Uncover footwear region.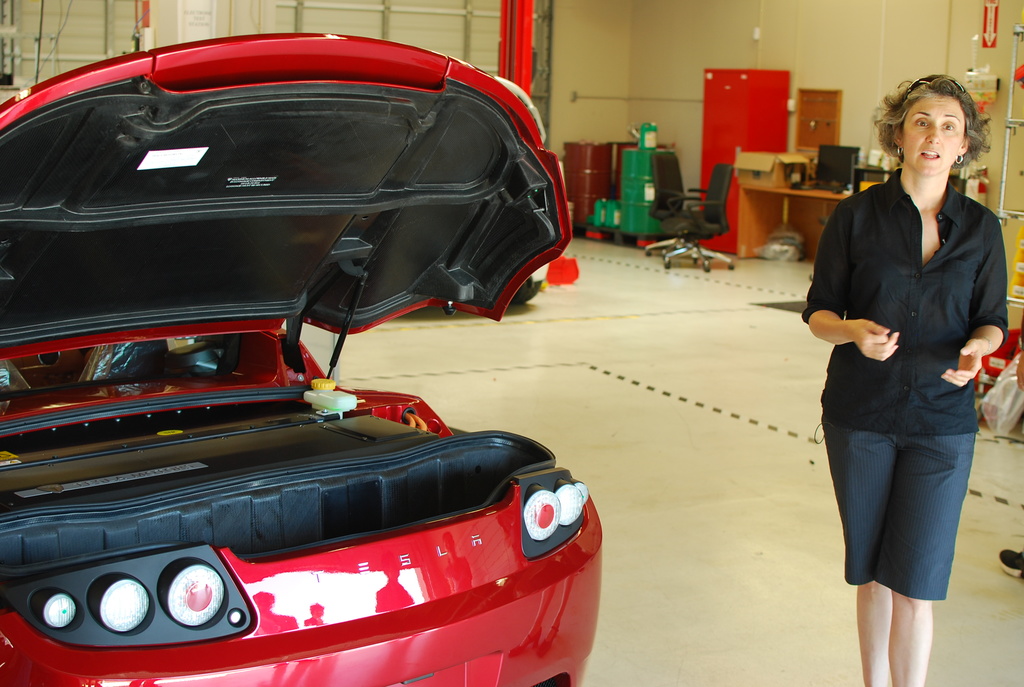
Uncovered: region(1000, 547, 1023, 580).
